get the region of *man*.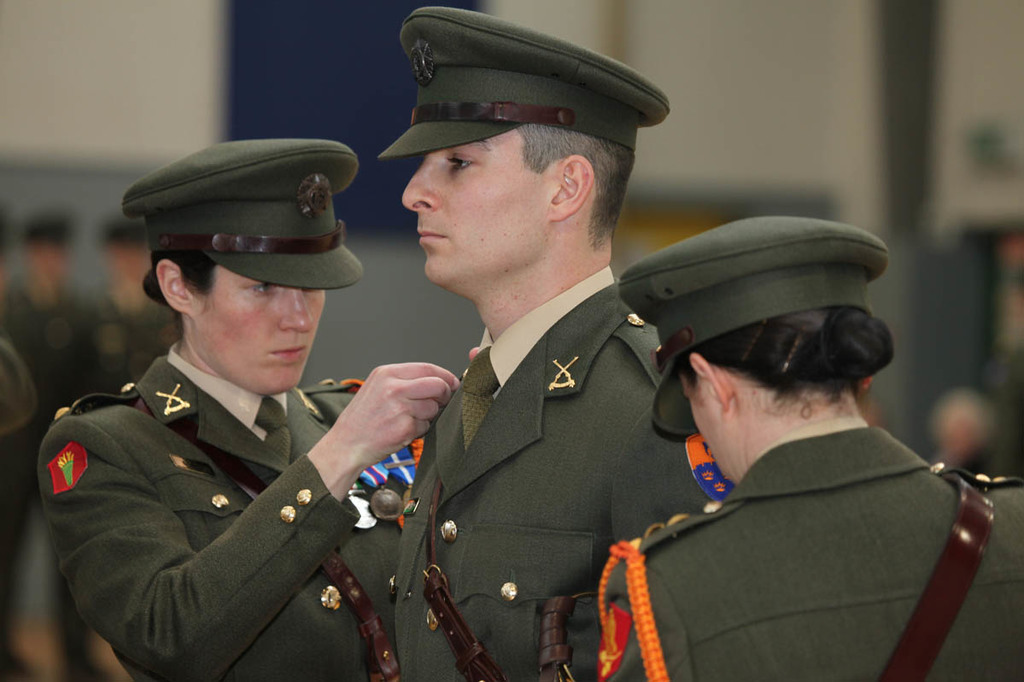
box=[354, 3, 743, 681].
